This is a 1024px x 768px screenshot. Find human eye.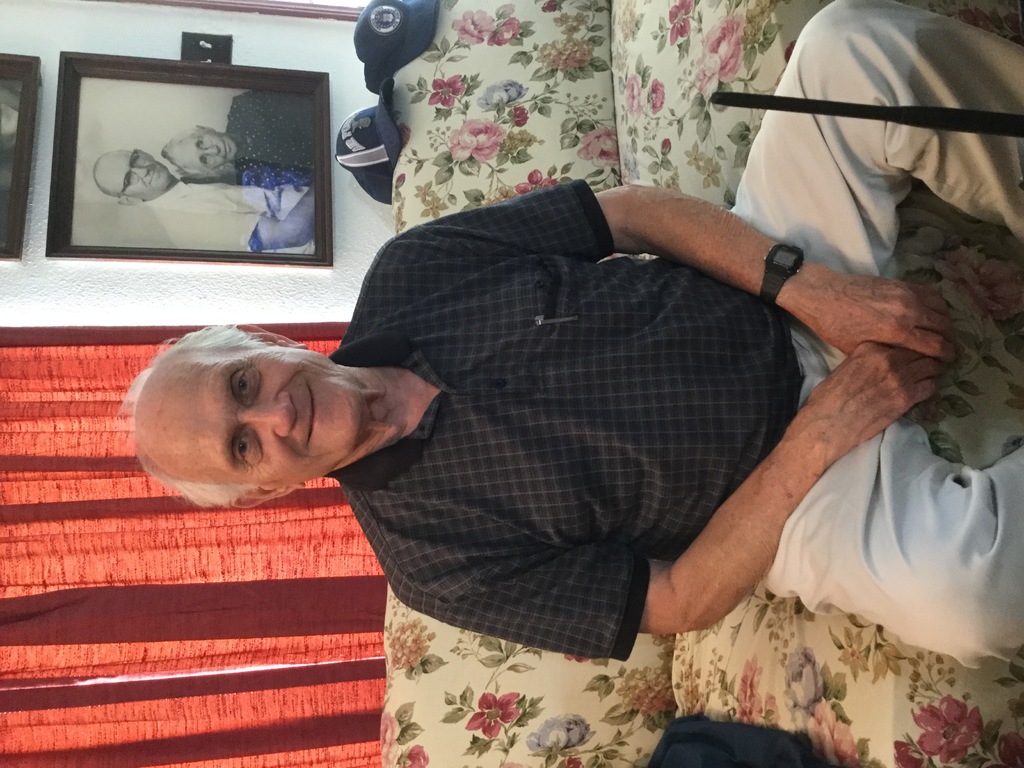
Bounding box: region(232, 365, 250, 406).
